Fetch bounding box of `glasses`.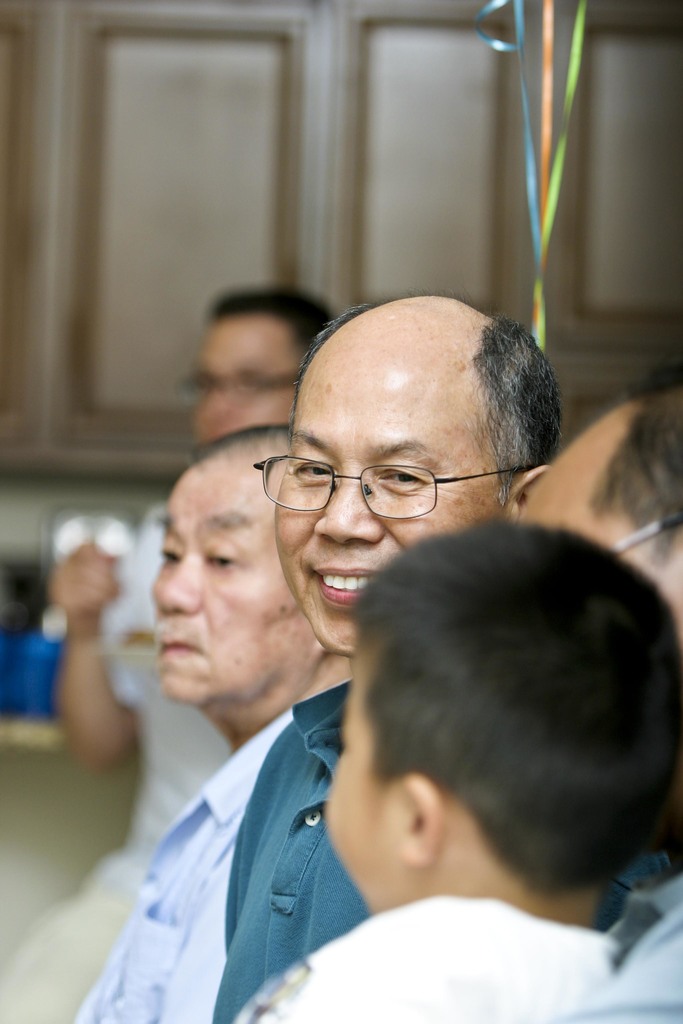
Bbox: 243/444/520/522.
